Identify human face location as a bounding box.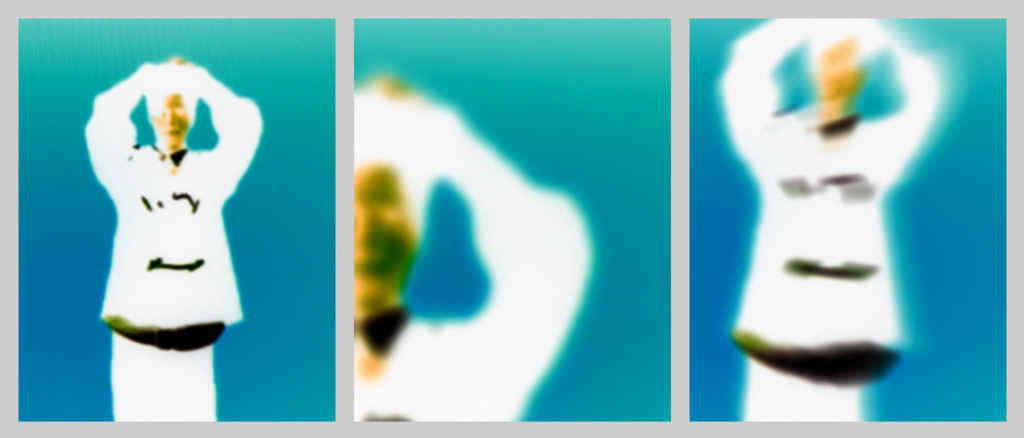
select_region(151, 93, 189, 143).
